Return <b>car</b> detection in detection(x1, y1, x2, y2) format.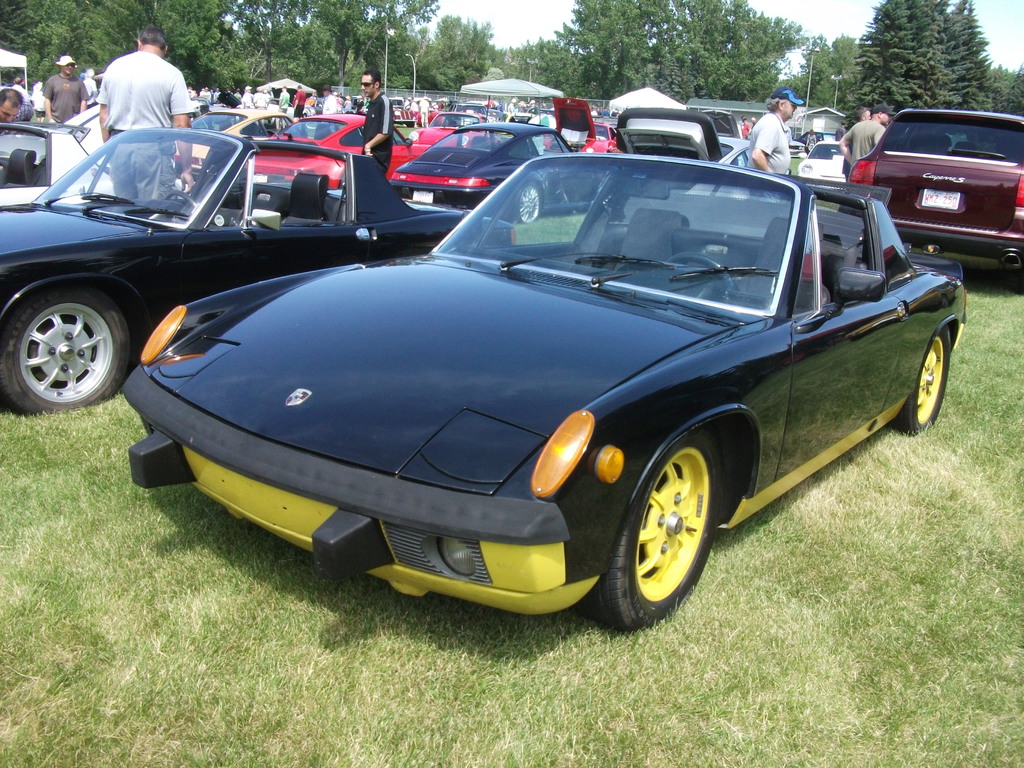
detection(835, 111, 1023, 300).
